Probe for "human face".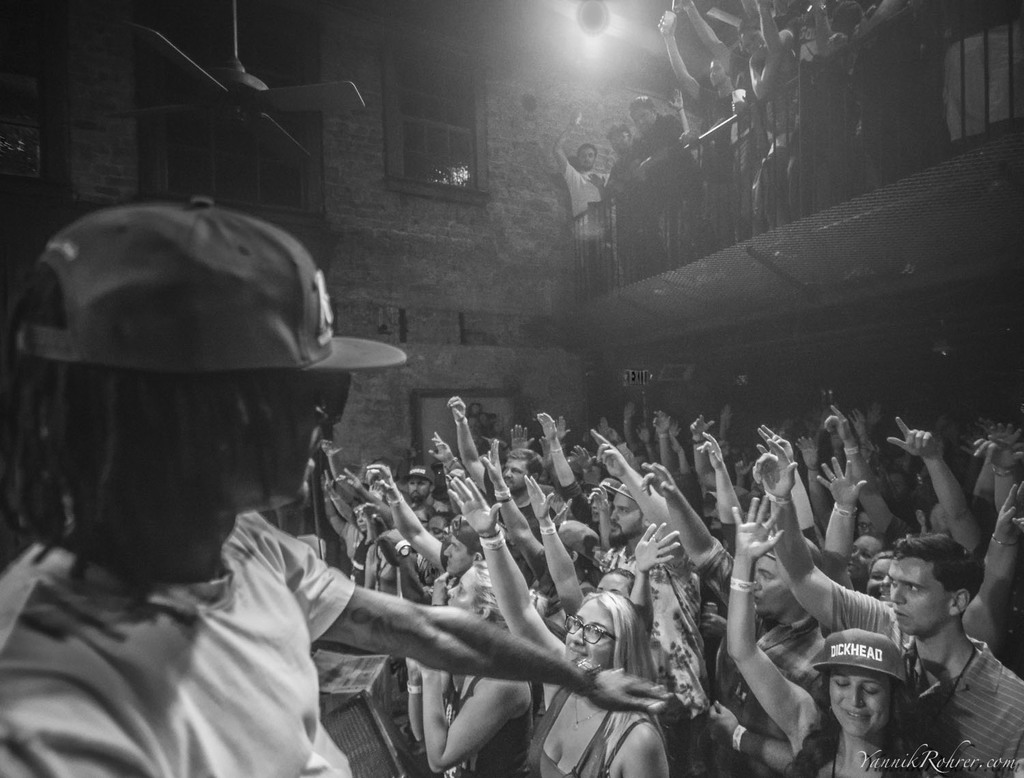
Probe result: rect(707, 59, 724, 89).
